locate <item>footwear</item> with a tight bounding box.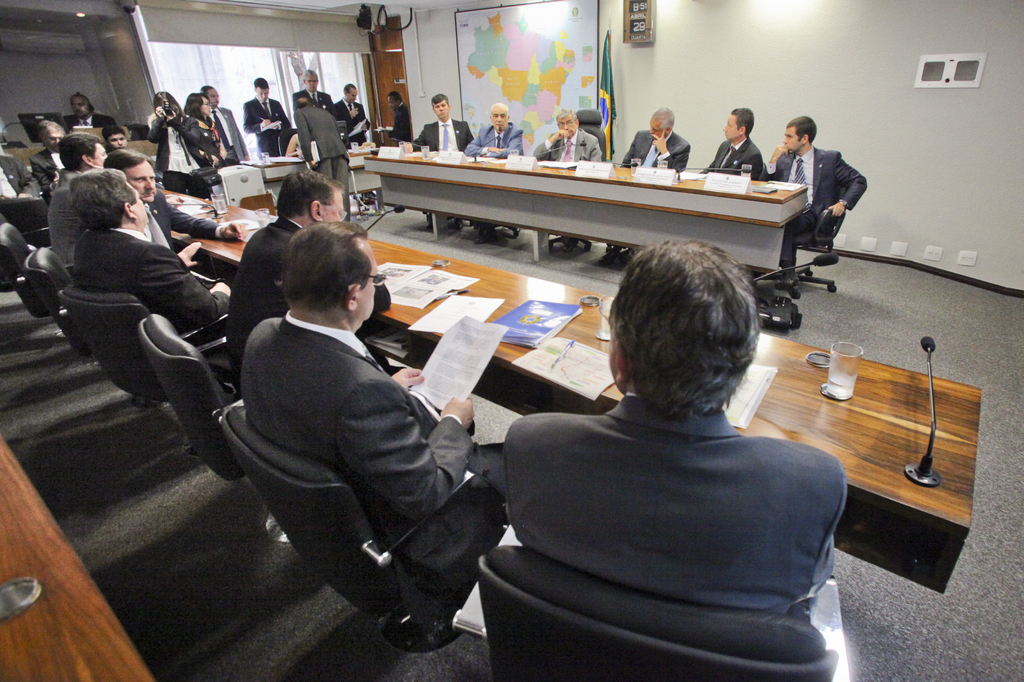
772:272:802:287.
